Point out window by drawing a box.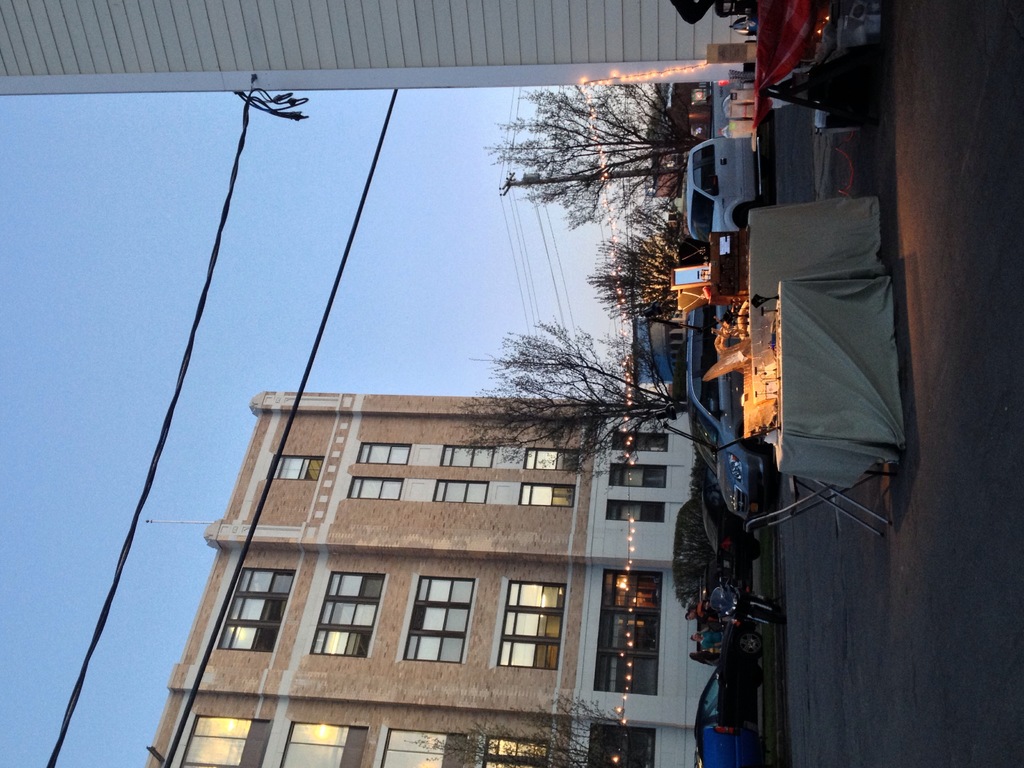
[180, 715, 274, 767].
